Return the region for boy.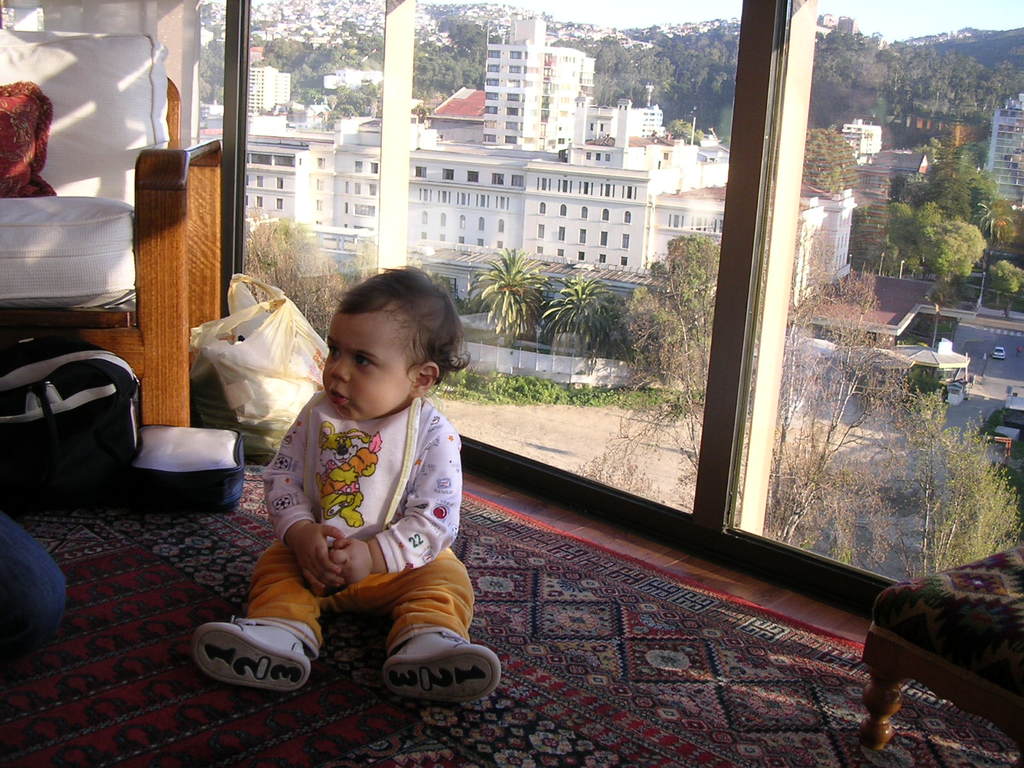
<box>189,268,508,705</box>.
